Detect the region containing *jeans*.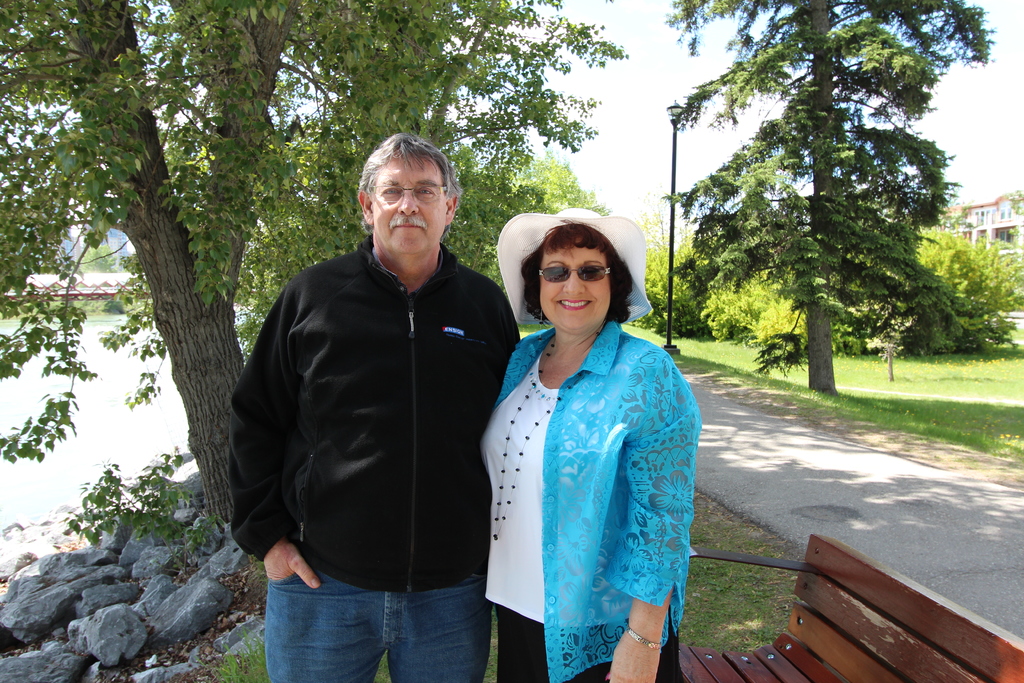
262,572,493,682.
